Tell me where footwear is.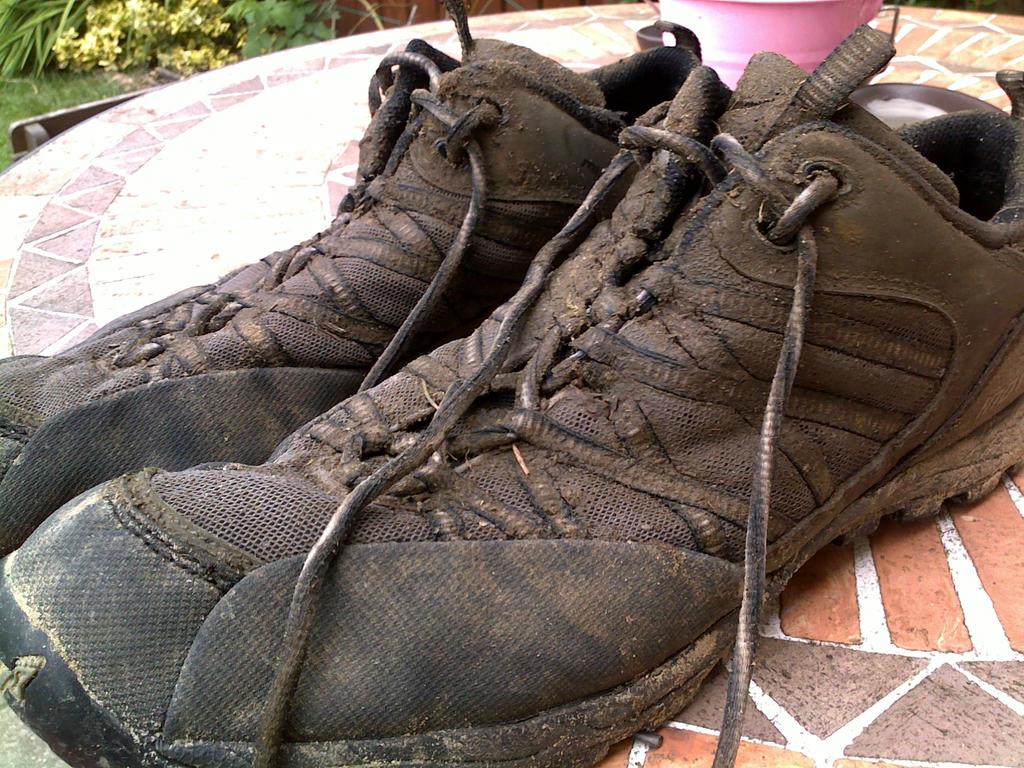
footwear is at [0,20,1023,767].
